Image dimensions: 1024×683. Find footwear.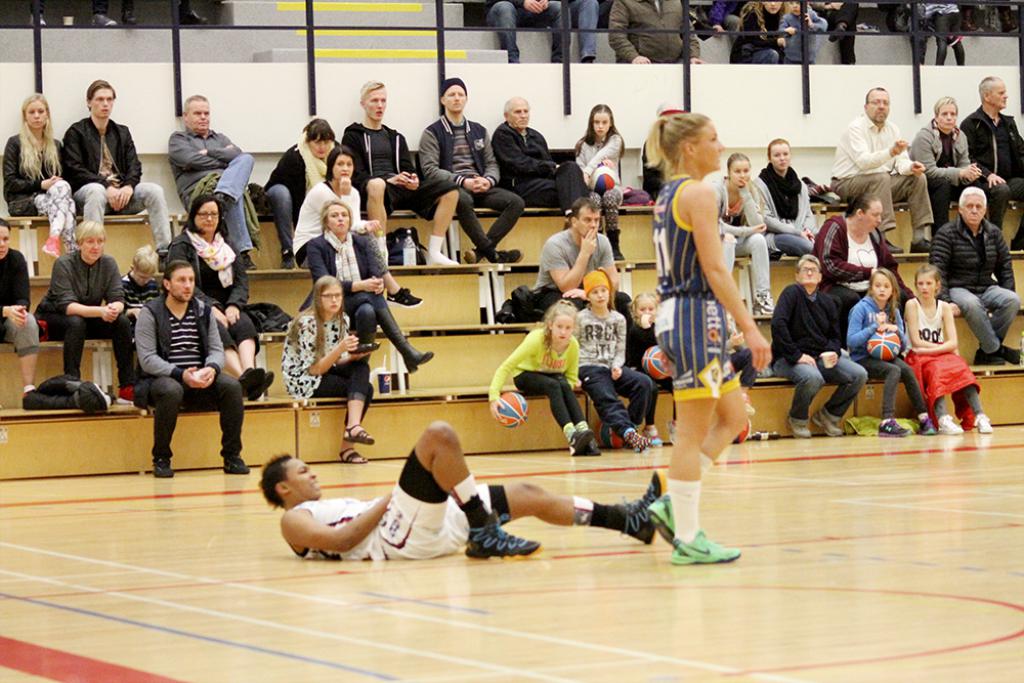
602,229,627,262.
